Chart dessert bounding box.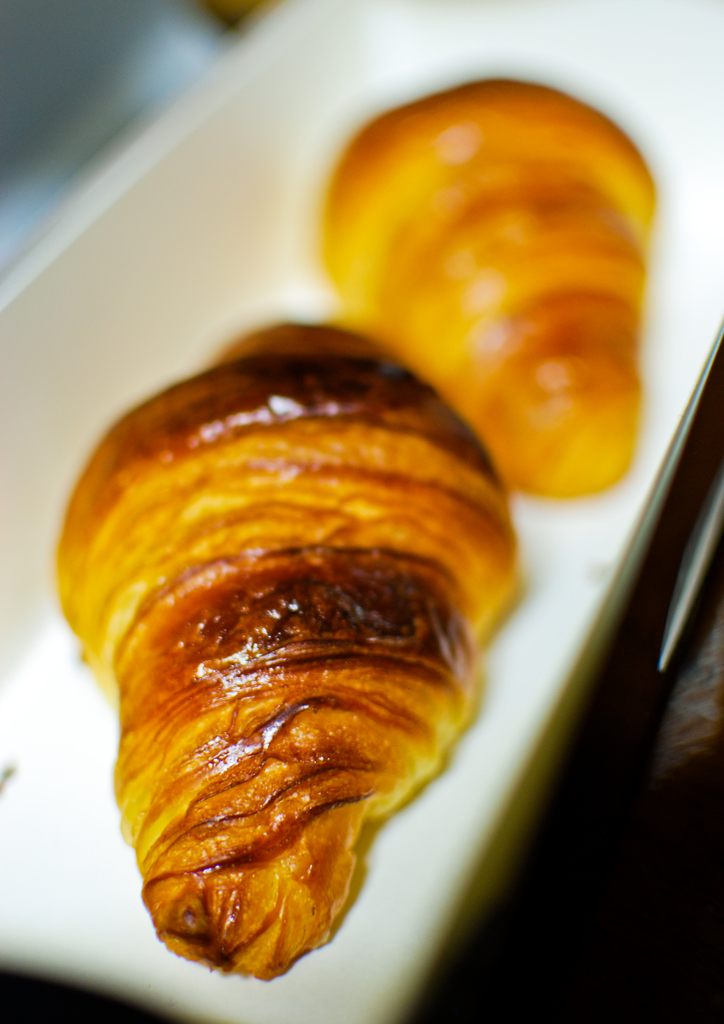
Charted: box=[95, 445, 528, 991].
